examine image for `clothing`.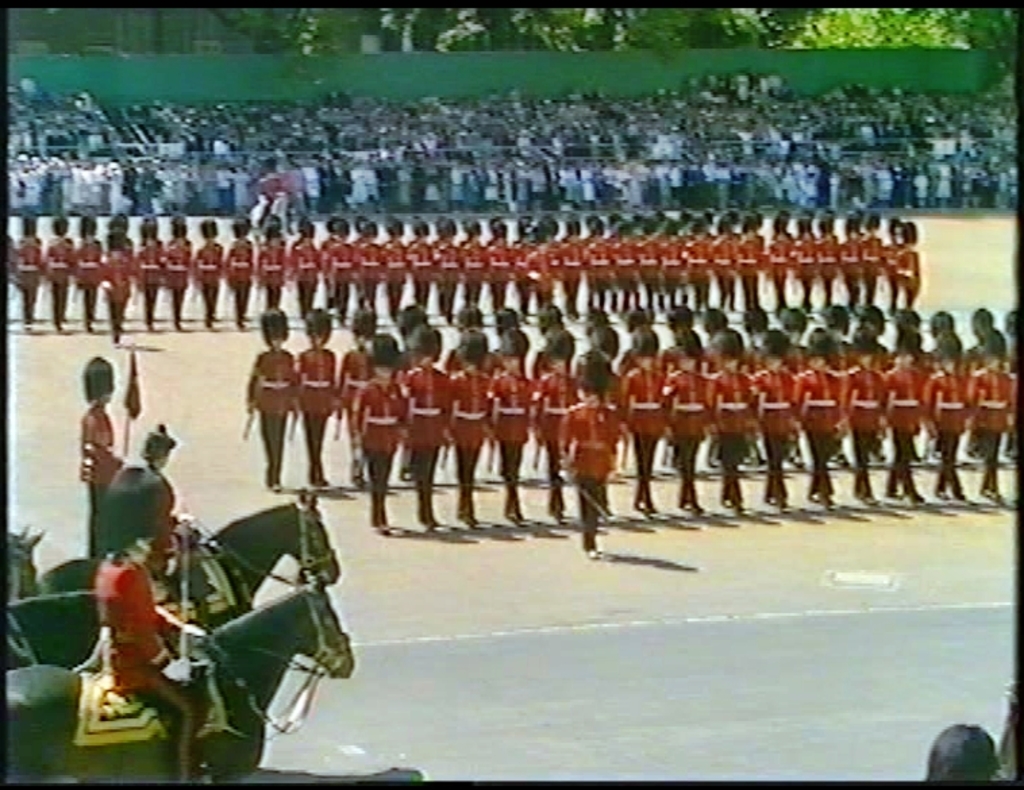
Examination result: [x1=800, y1=365, x2=834, y2=509].
